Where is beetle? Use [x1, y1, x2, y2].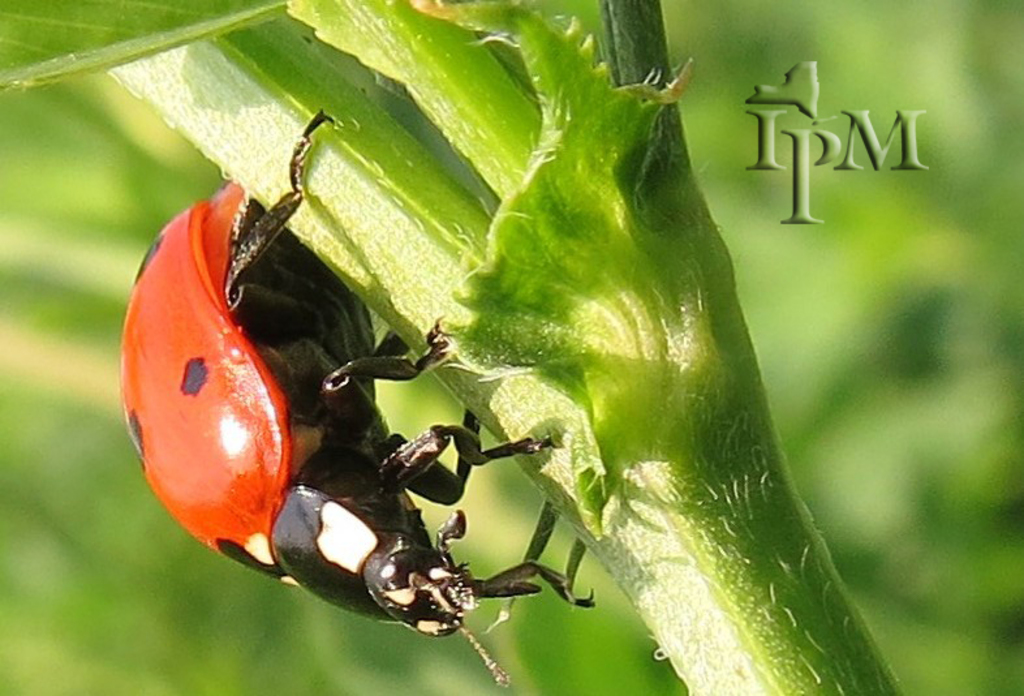
[113, 106, 590, 678].
